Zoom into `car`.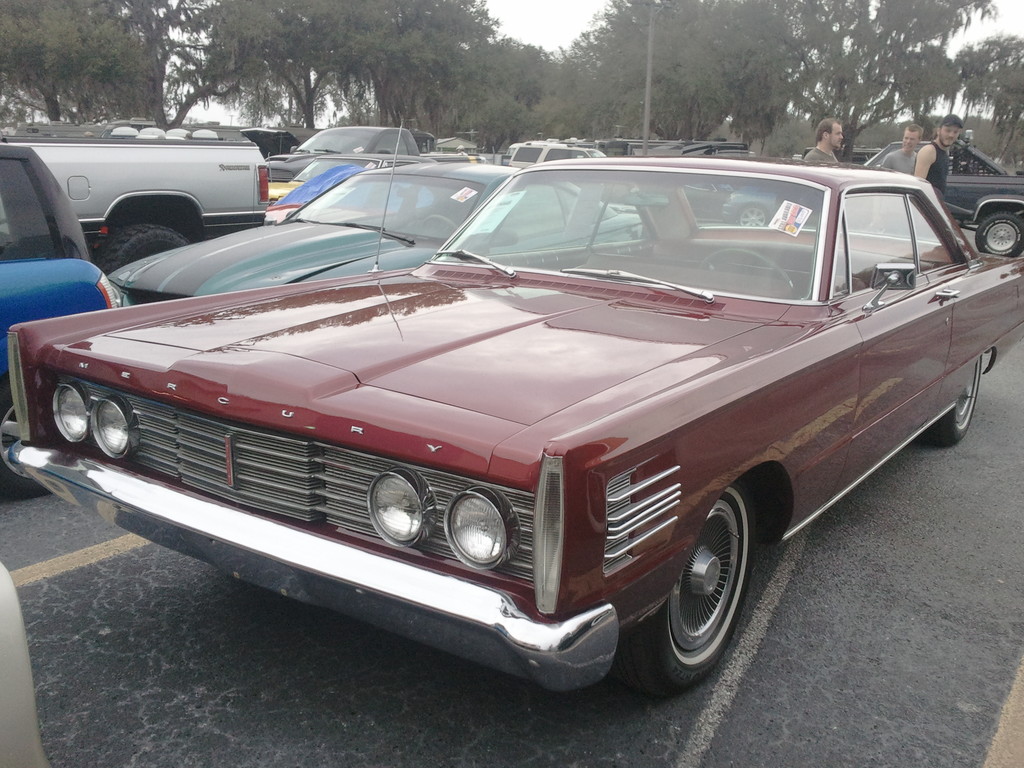
Zoom target: {"left": 30, "top": 148, "right": 975, "bottom": 717}.
